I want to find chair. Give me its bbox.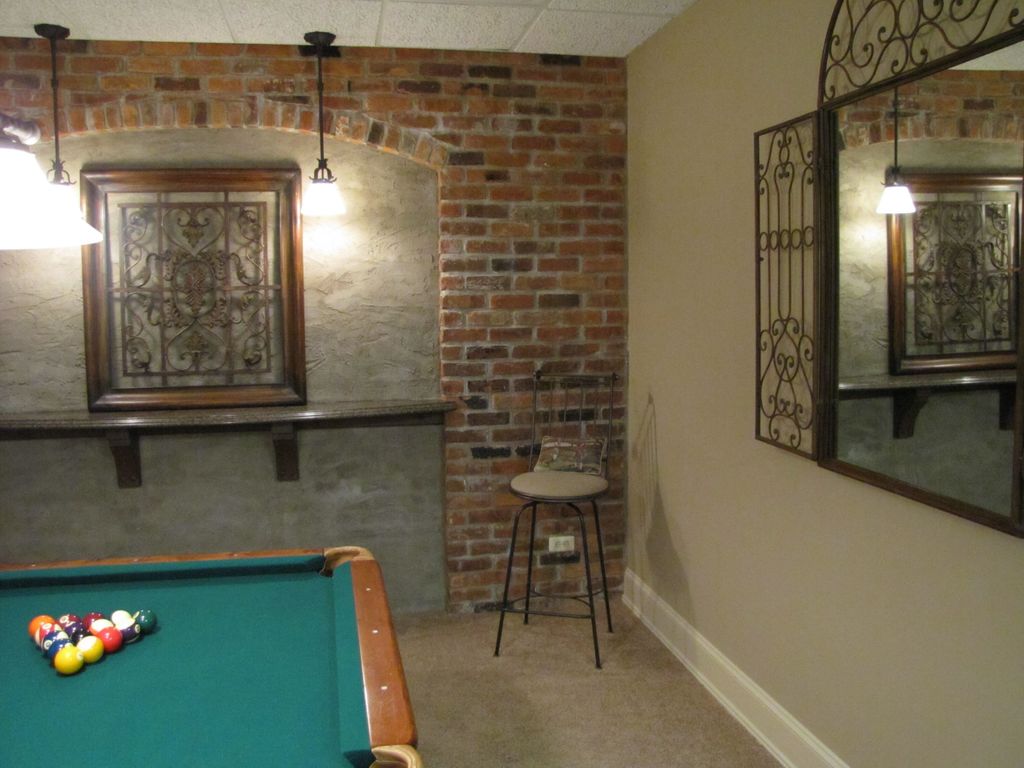
[left=484, top=424, right=626, bottom=656].
